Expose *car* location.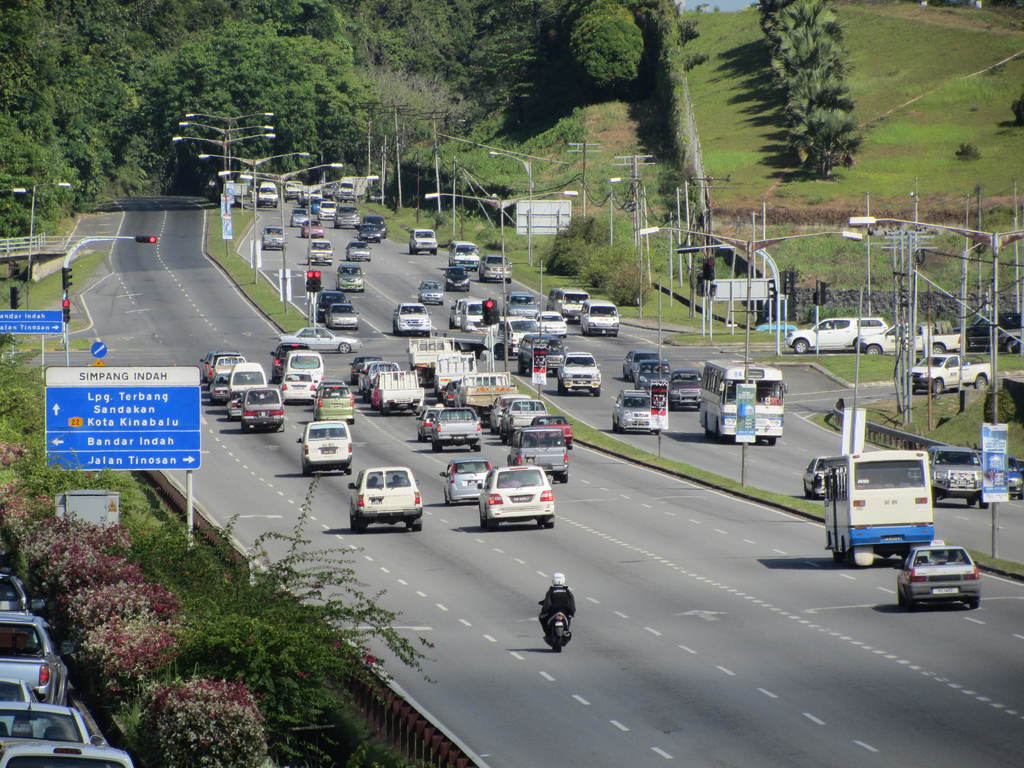
Exposed at Rect(202, 351, 282, 431).
